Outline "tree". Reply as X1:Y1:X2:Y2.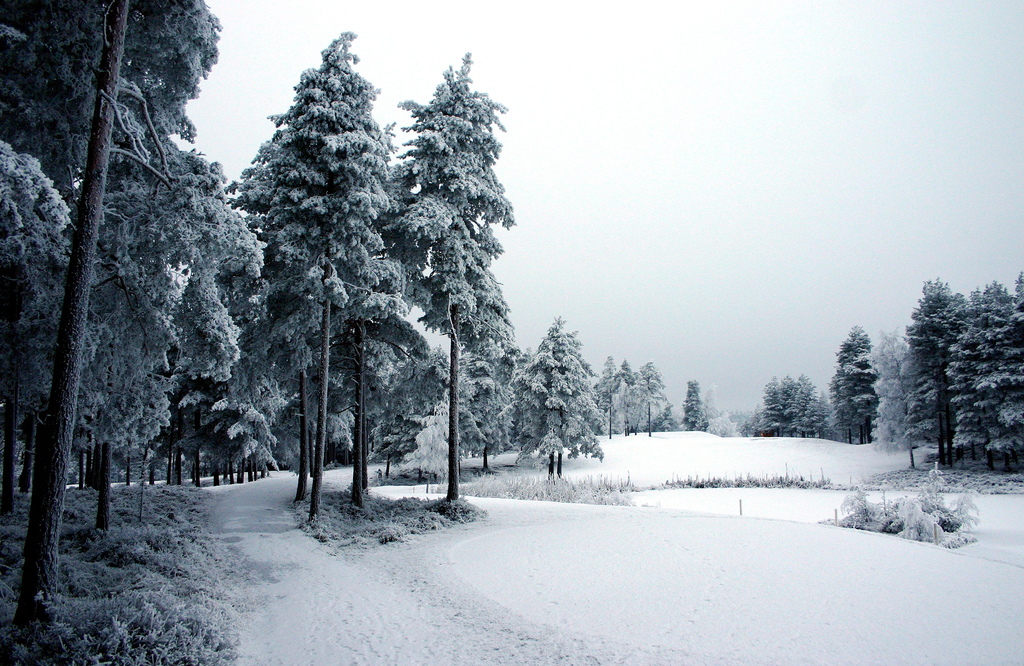
678:378:712:435.
